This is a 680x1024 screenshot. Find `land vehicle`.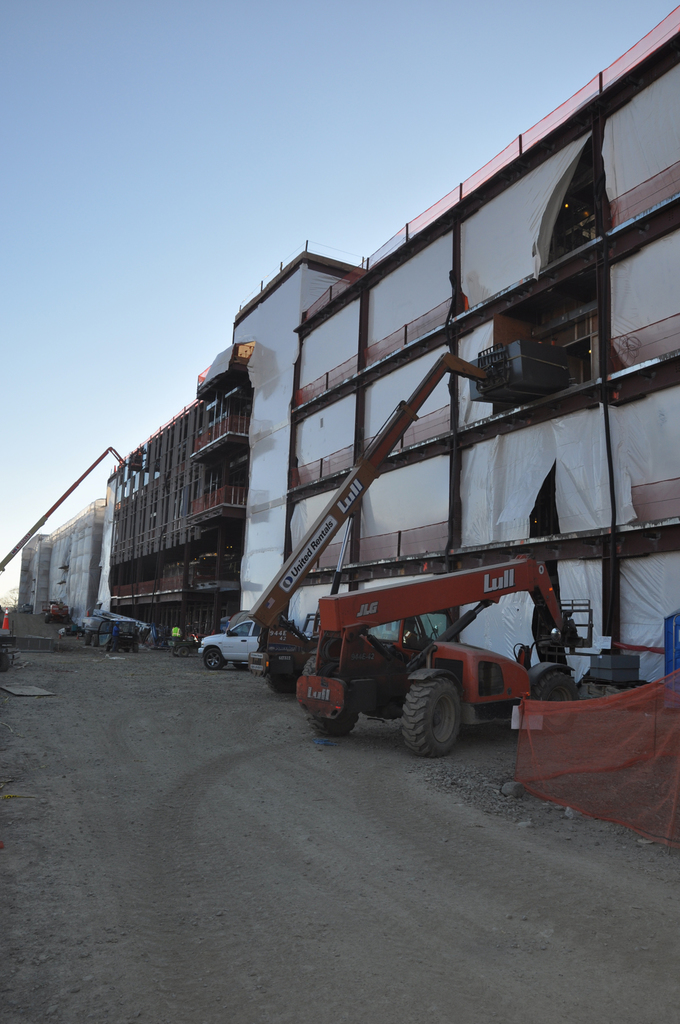
Bounding box: [173,633,189,657].
